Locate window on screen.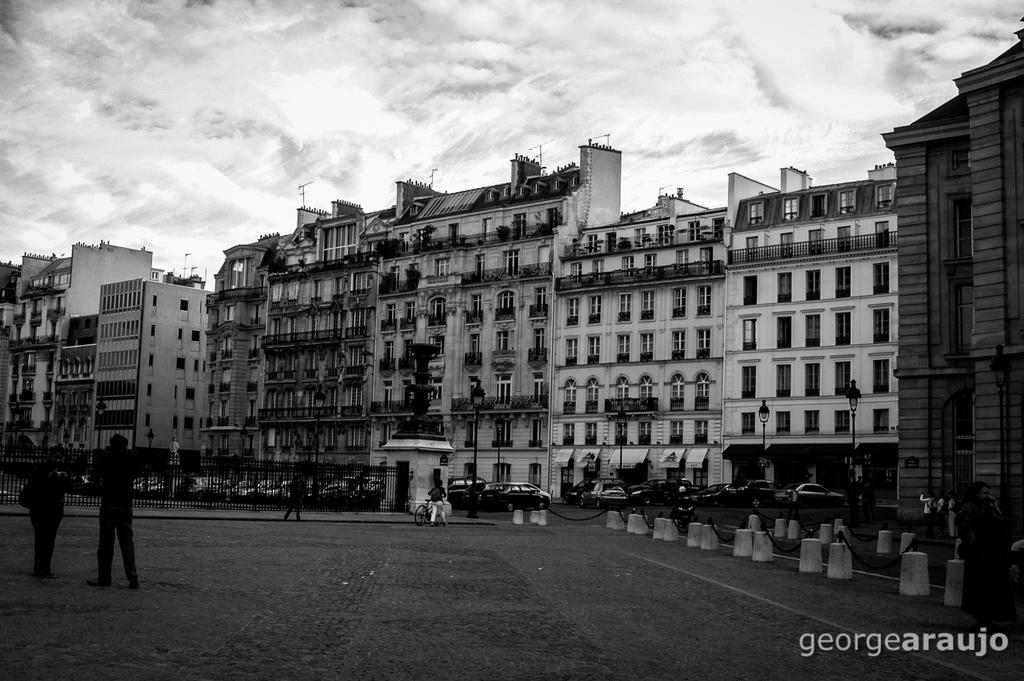
On screen at [186, 388, 194, 401].
